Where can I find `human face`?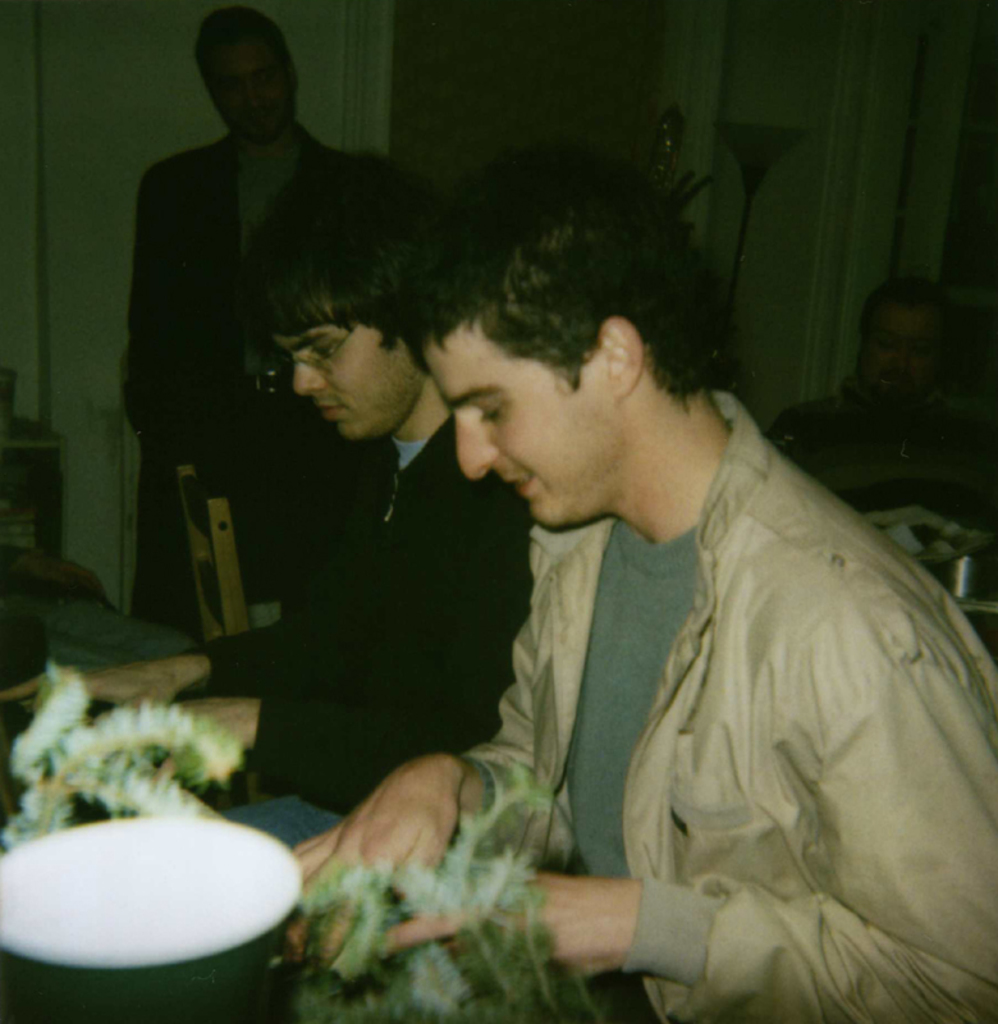
You can find it at (276,330,398,470).
